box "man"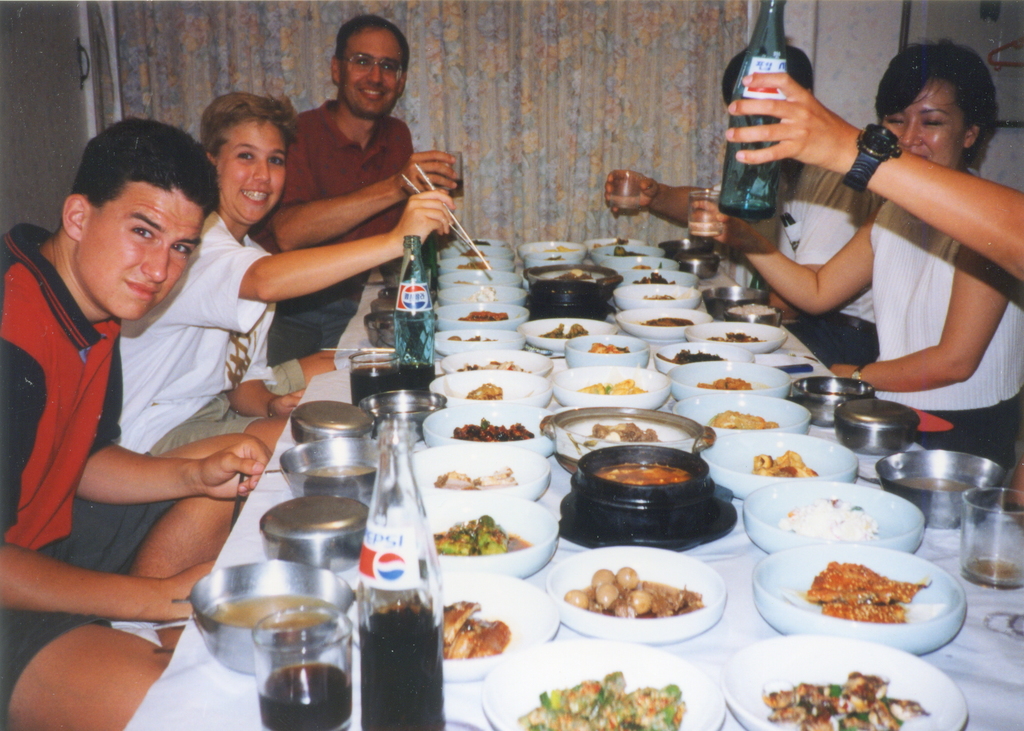
box(278, 16, 461, 229)
